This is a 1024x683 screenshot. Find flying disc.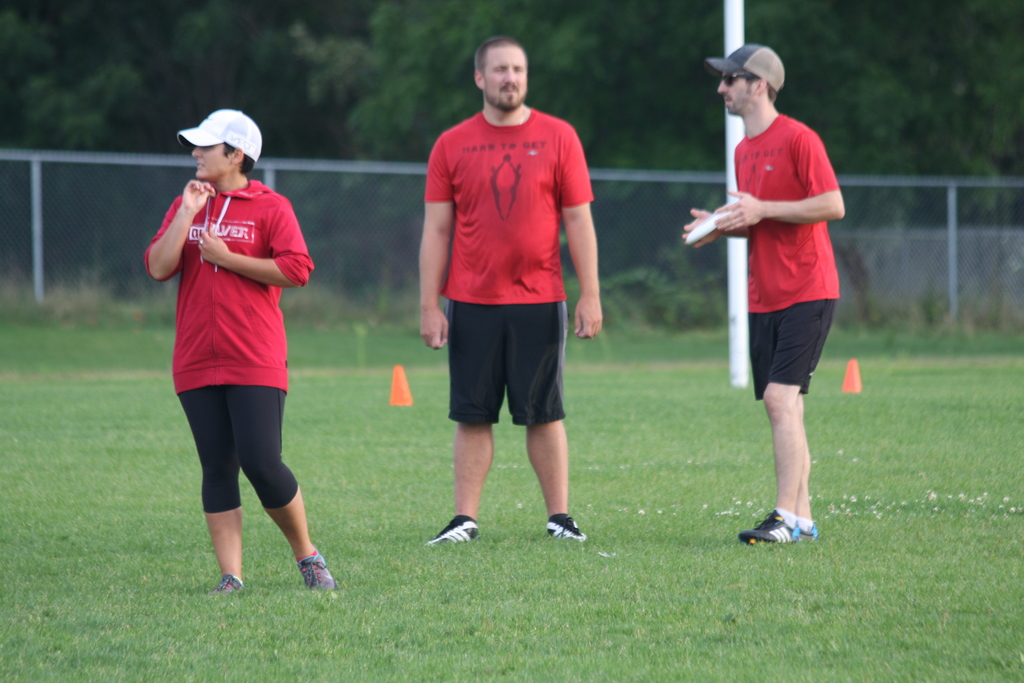
Bounding box: 686 211 731 244.
